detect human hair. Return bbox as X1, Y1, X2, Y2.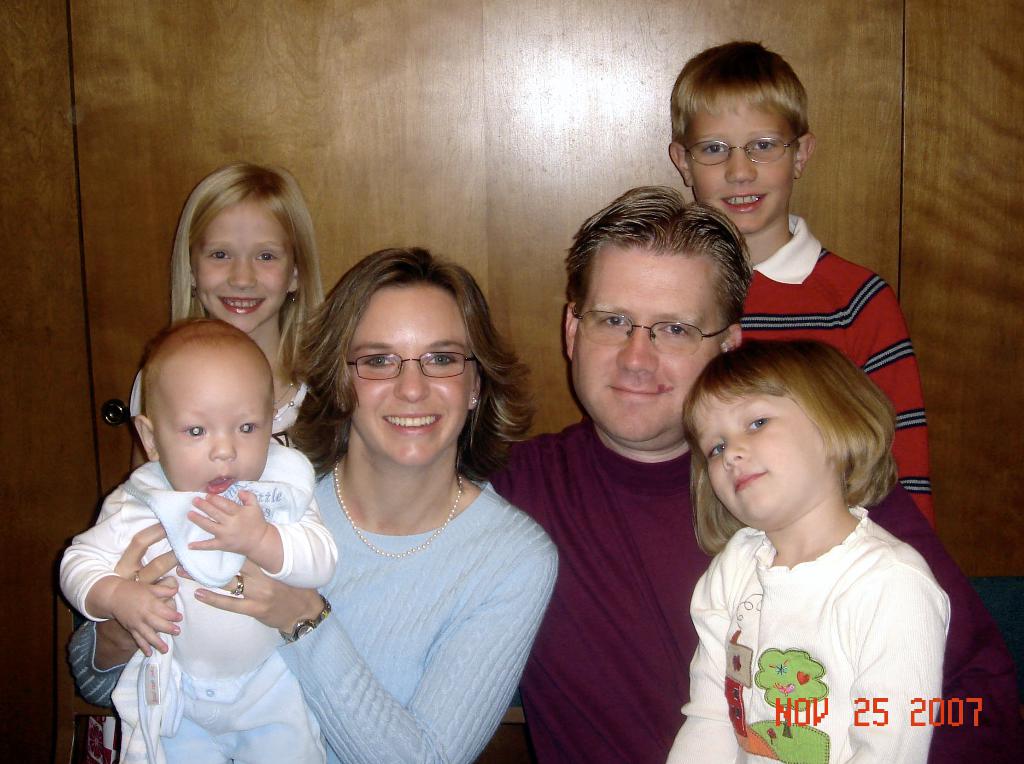
669, 39, 811, 155.
